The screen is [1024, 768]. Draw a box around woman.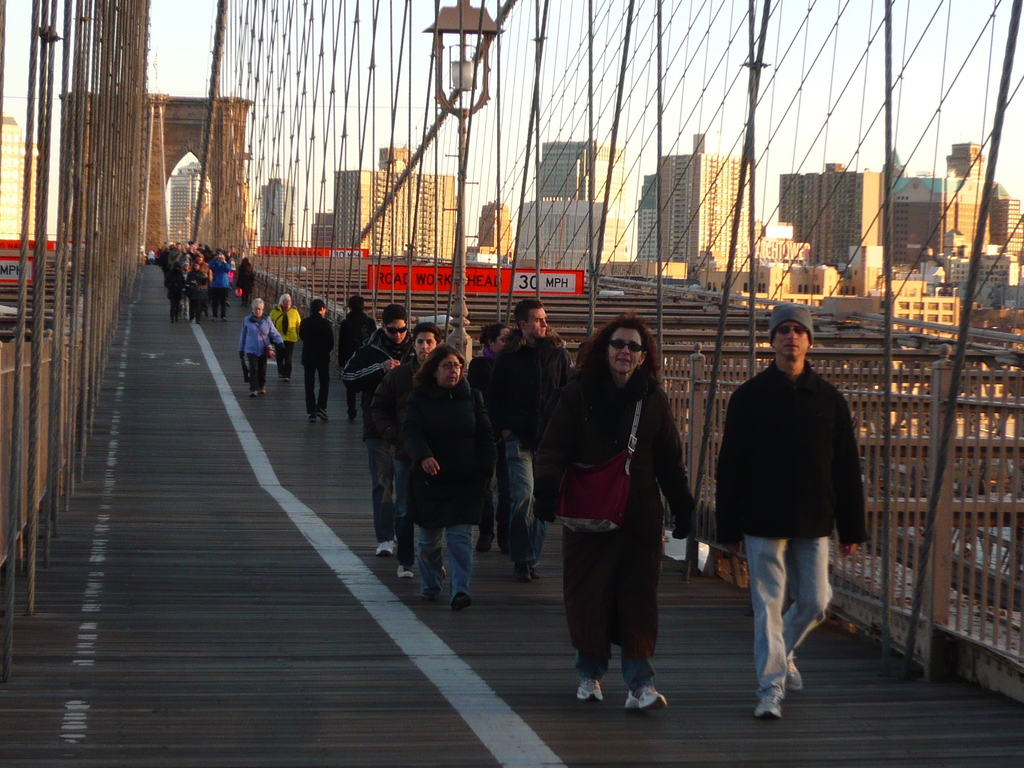
locate(408, 346, 502, 607).
